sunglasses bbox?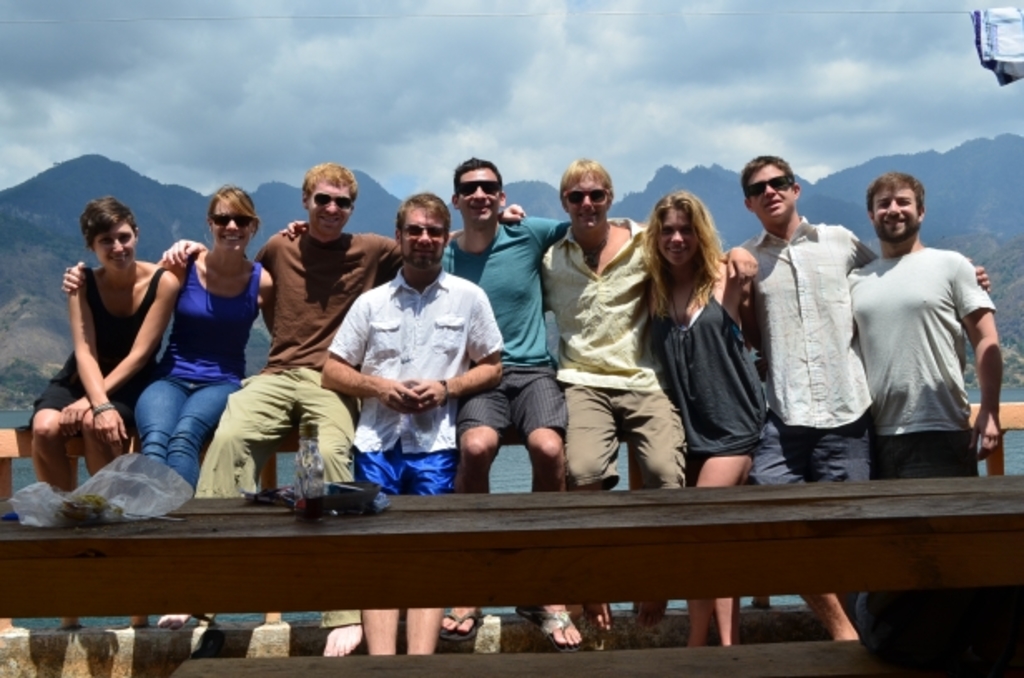
region(308, 193, 354, 211)
